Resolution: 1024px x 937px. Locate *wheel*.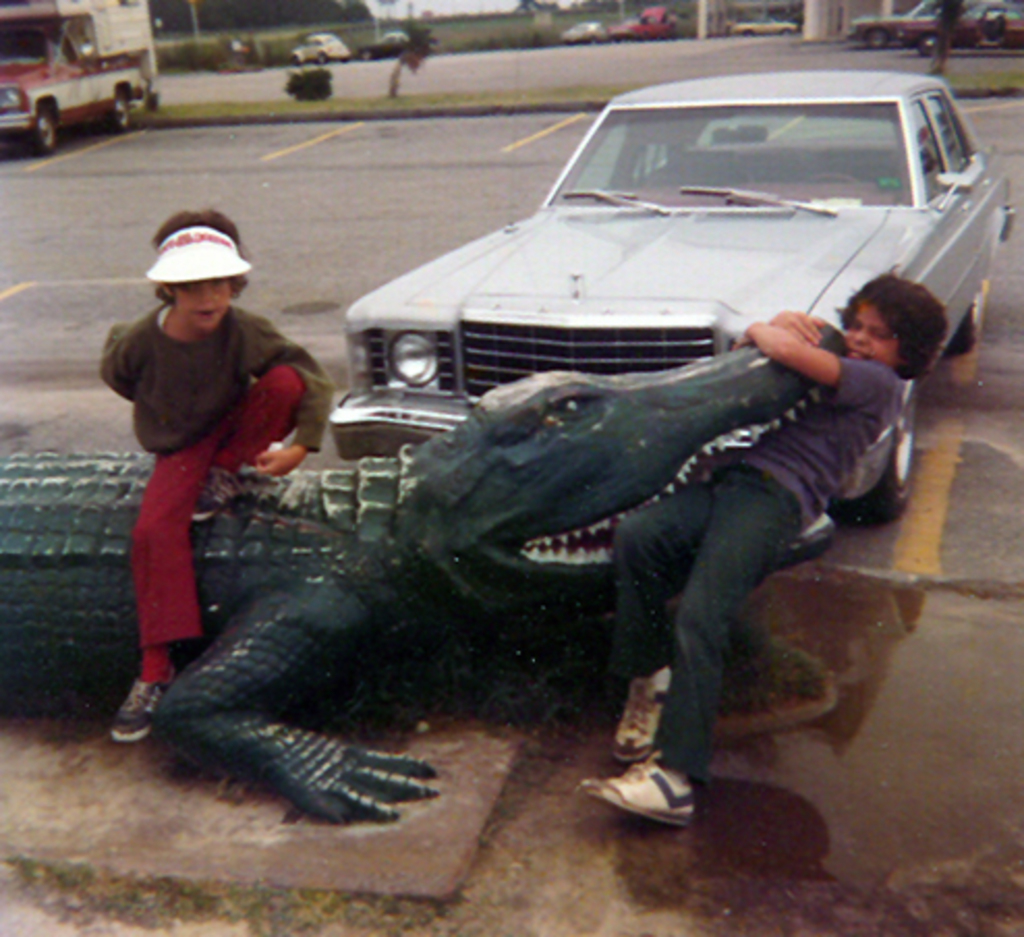
<bbox>821, 386, 918, 529</bbox>.
